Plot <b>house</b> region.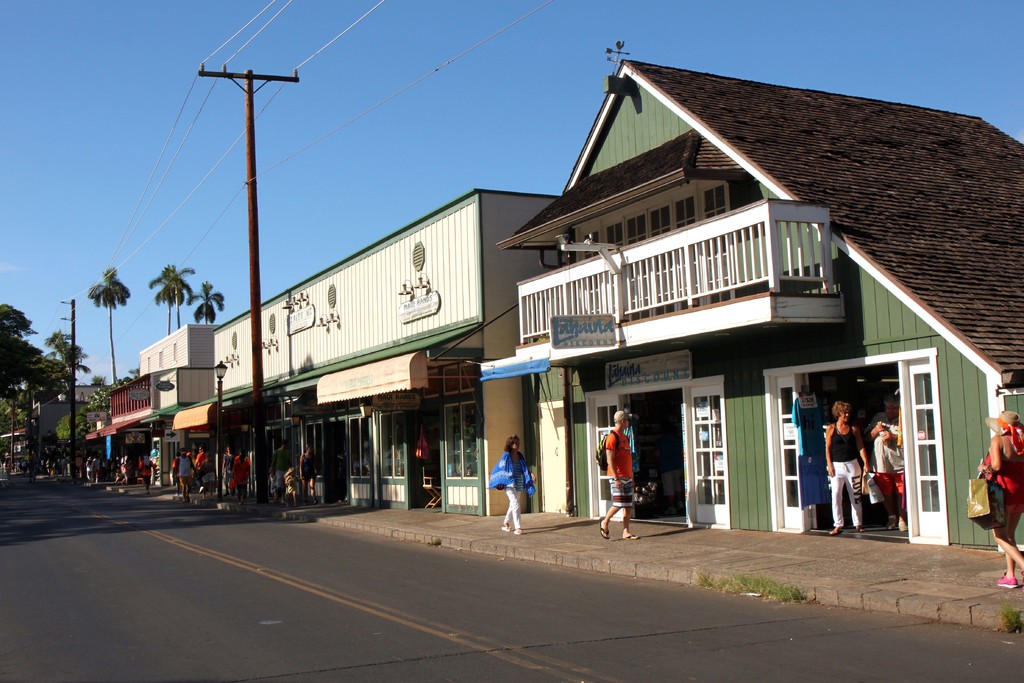
Plotted at (518, 50, 1023, 574).
